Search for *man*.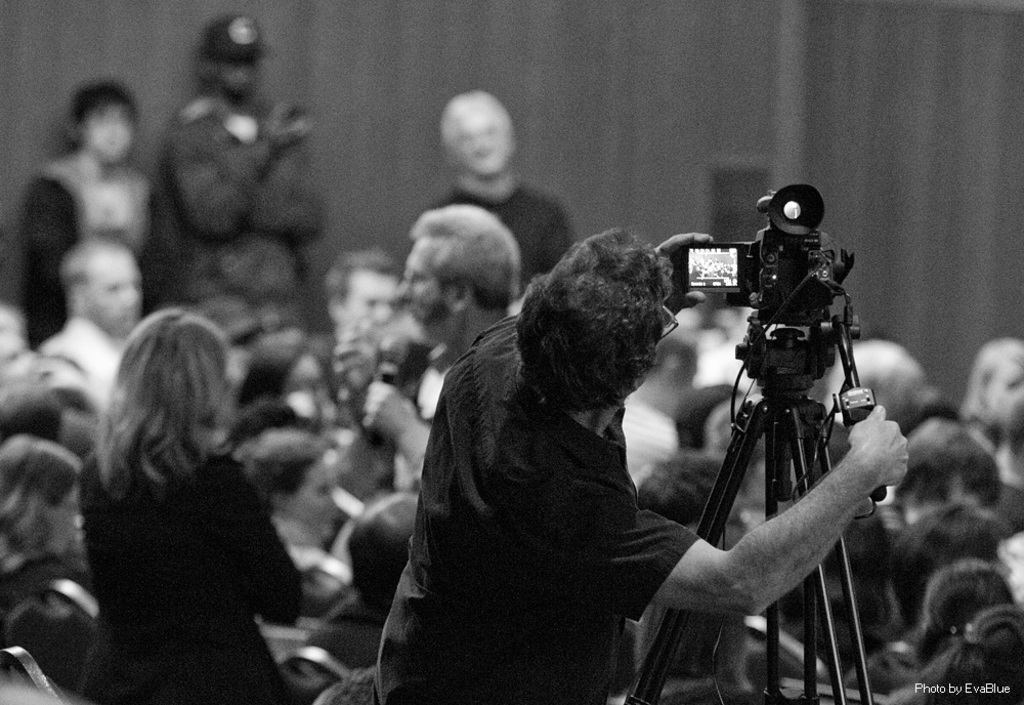
Found at (x1=373, y1=221, x2=921, y2=704).
